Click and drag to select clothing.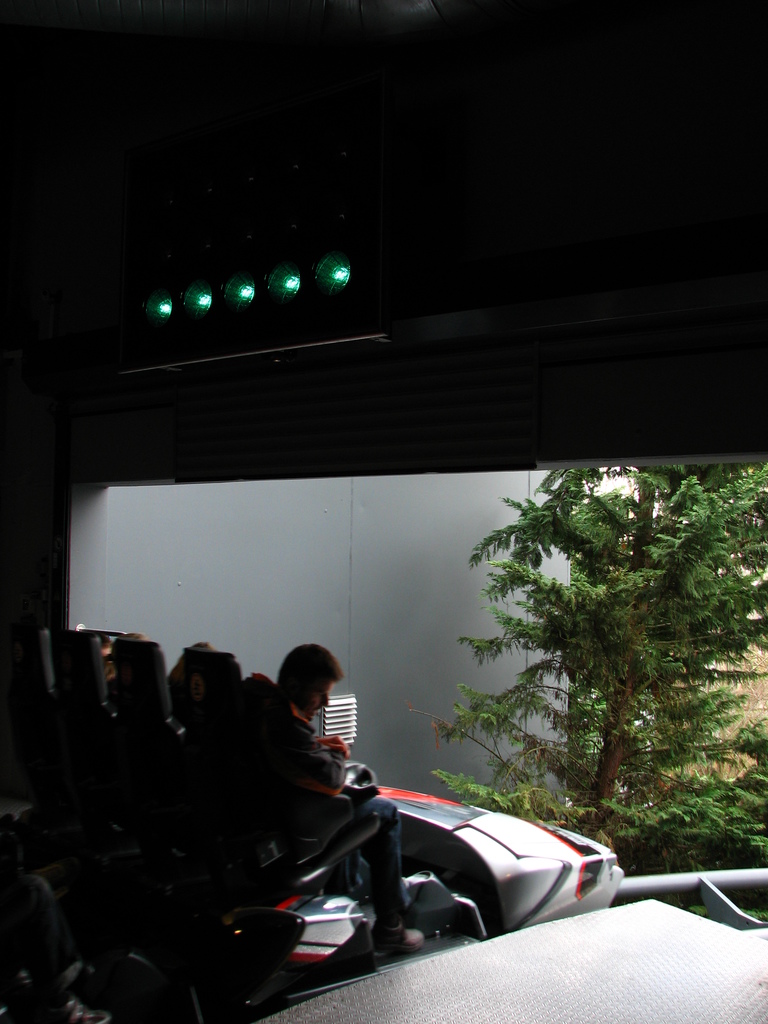
Selection: l=172, t=680, r=205, b=729.
